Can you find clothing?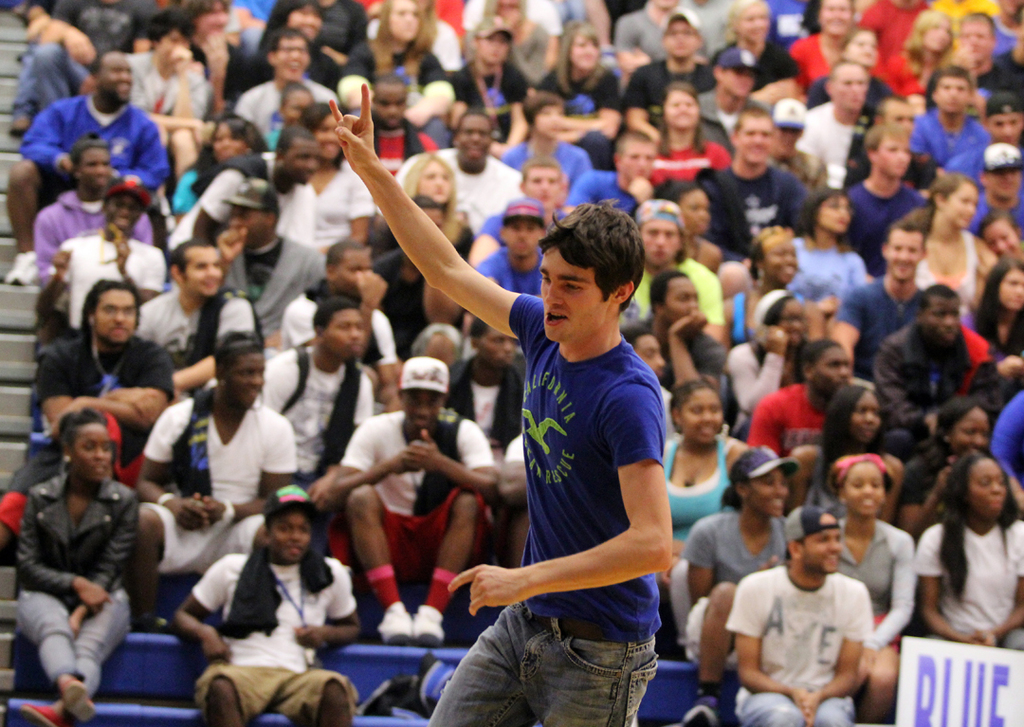
Yes, bounding box: <bbox>42, 190, 159, 280</bbox>.
